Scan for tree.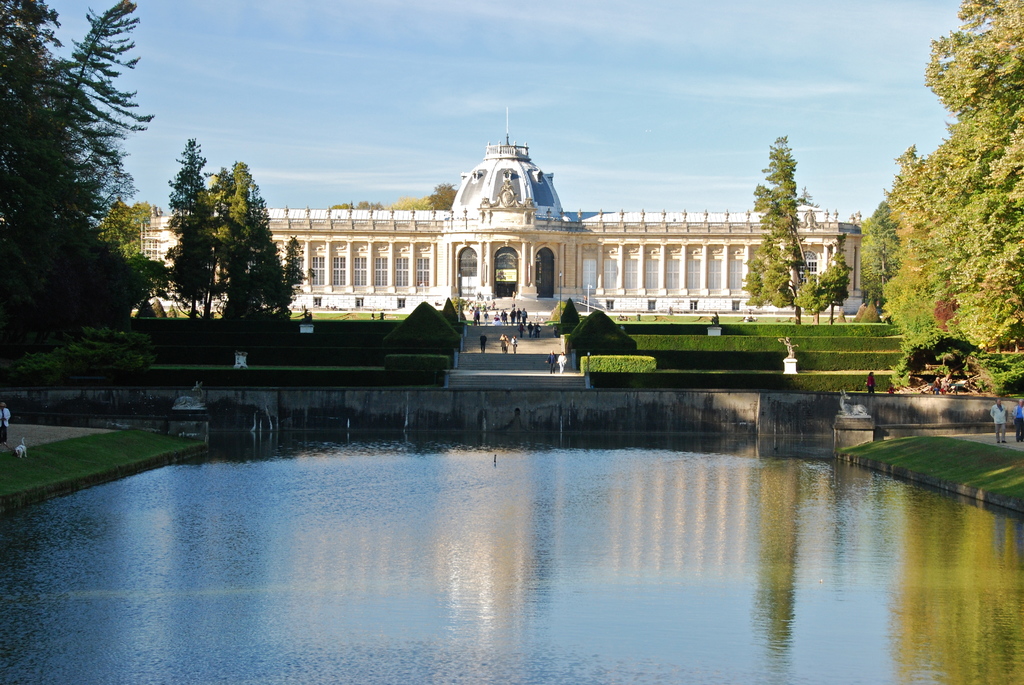
Scan result: <box>741,130,803,324</box>.
